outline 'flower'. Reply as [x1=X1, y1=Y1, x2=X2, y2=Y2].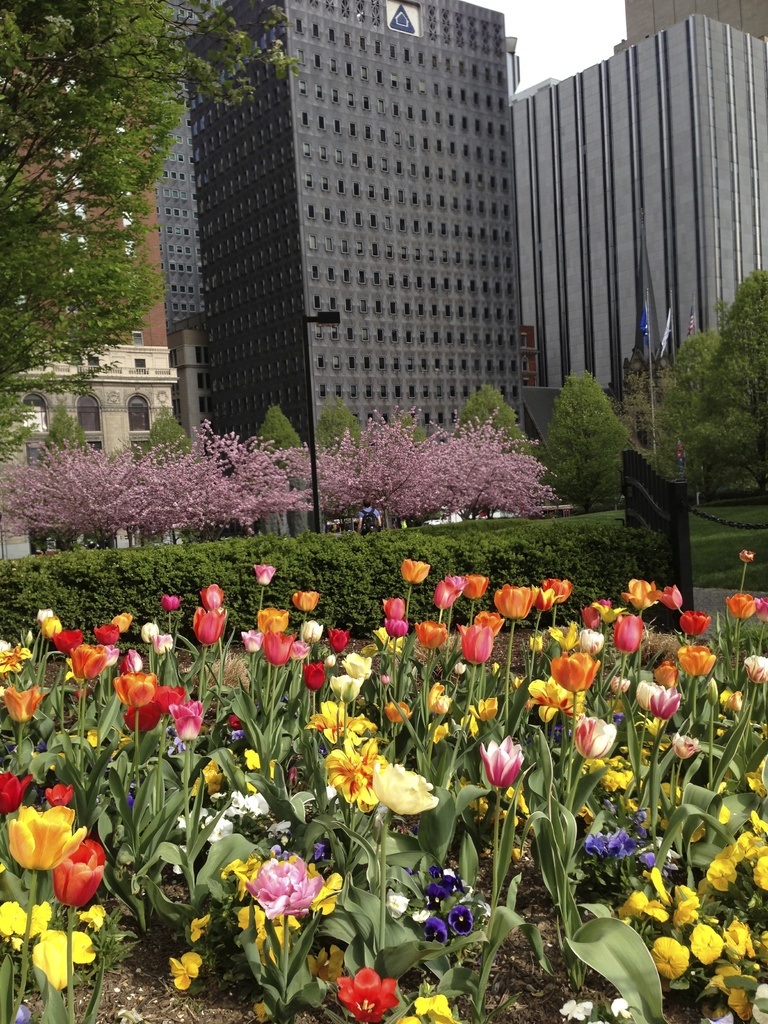
[x1=154, y1=682, x2=184, y2=716].
